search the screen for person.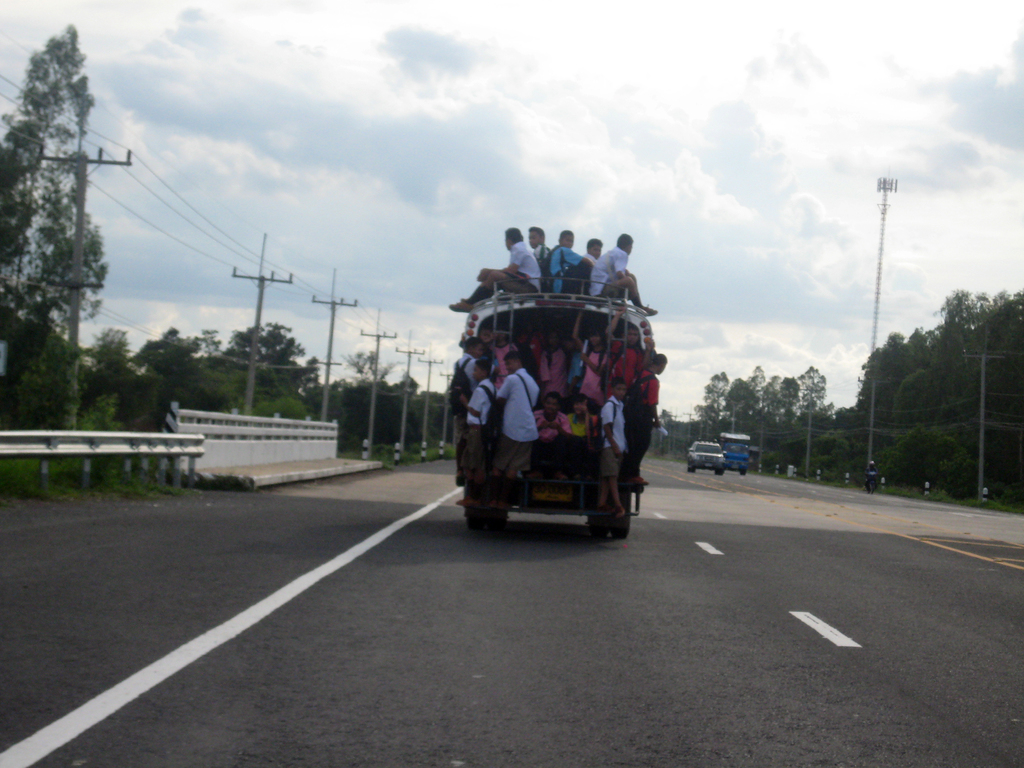
Found at {"left": 449, "top": 226, "right": 541, "bottom": 313}.
